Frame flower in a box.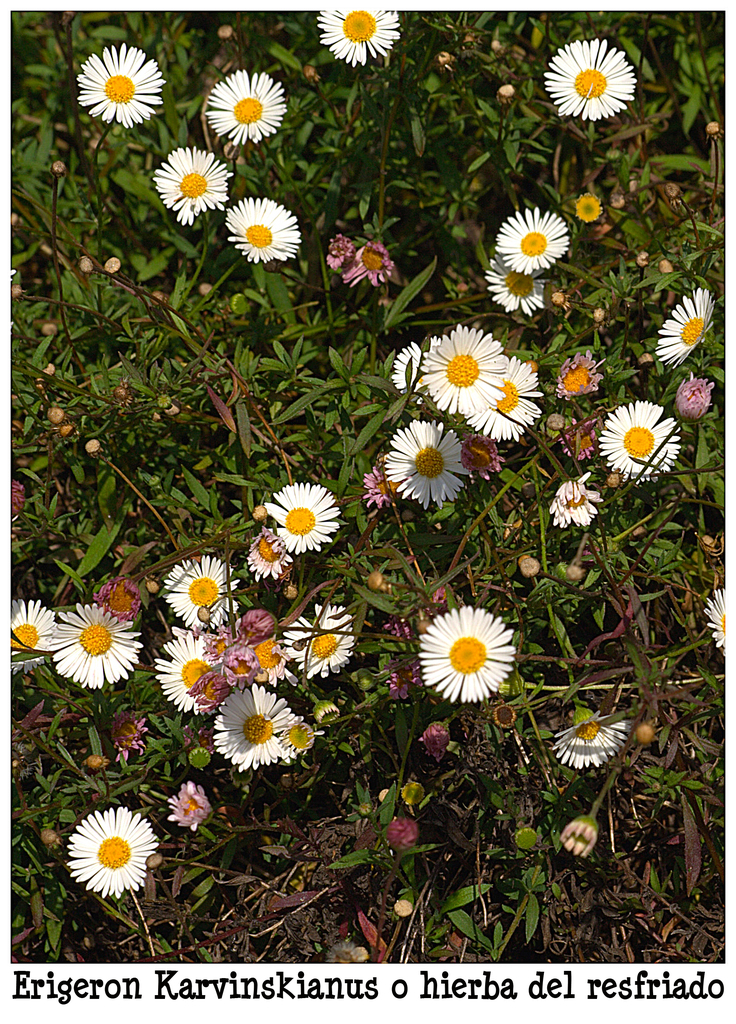
bbox=(696, 581, 735, 659).
